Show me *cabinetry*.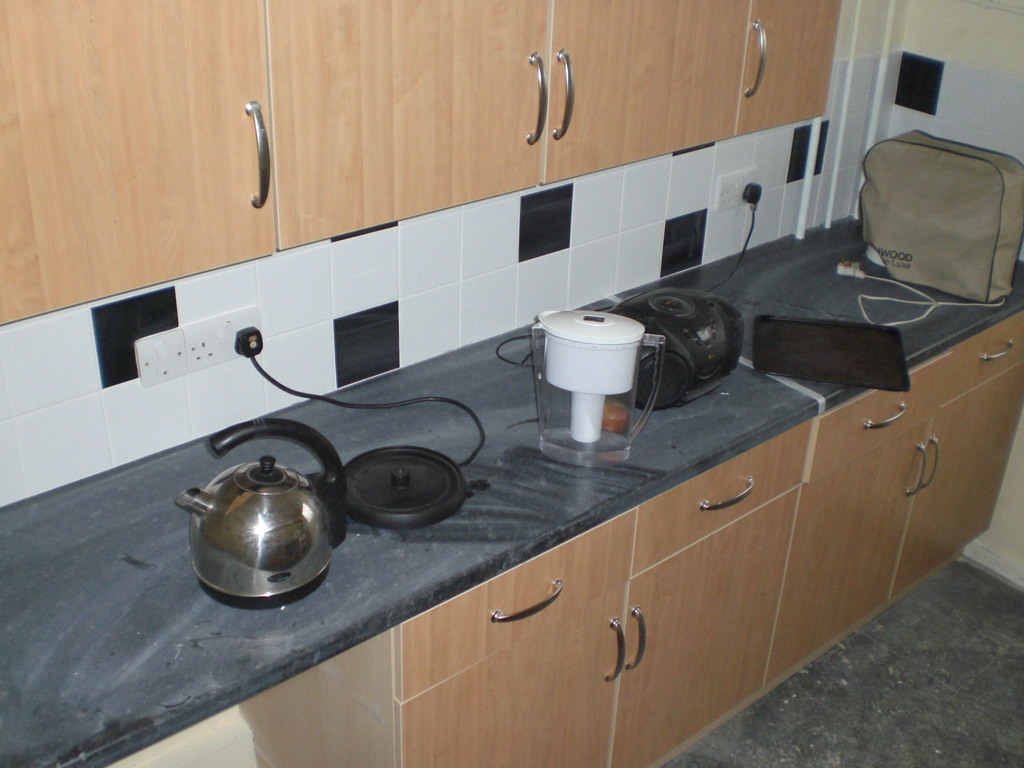
*cabinetry* is here: bbox(392, 315, 1023, 767).
